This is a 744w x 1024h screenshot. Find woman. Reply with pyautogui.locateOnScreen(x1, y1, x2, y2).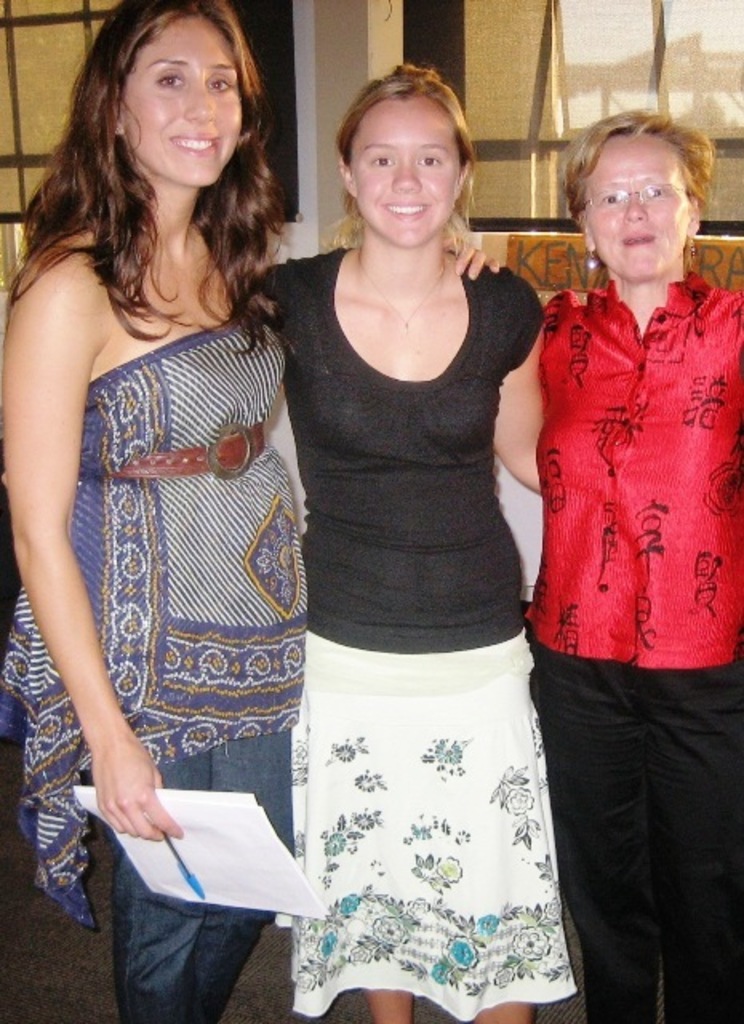
pyautogui.locateOnScreen(520, 106, 742, 1022).
